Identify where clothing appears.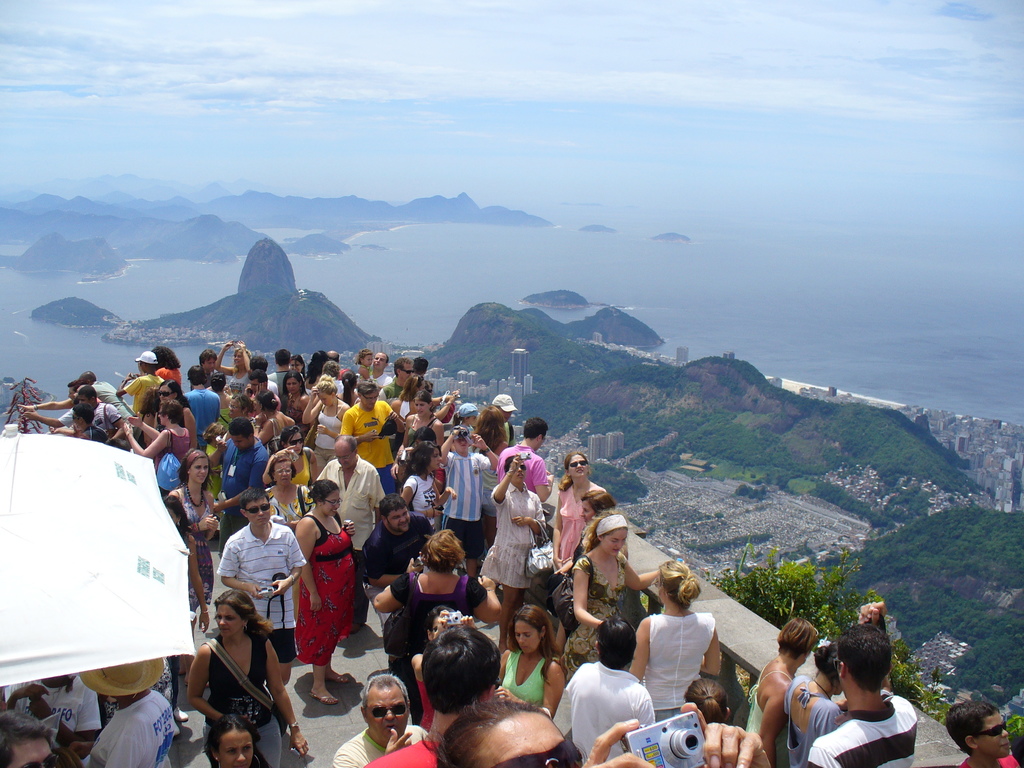
Appears at x1=402, y1=459, x2=438, y2=524.
